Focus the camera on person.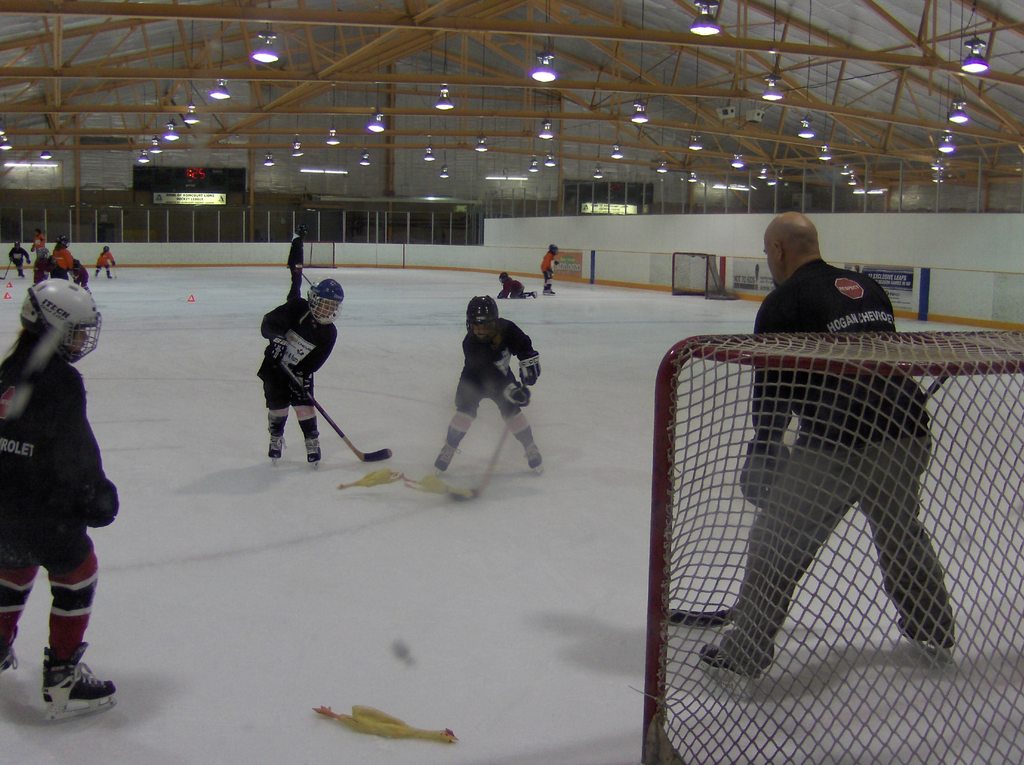
Focus region: x1=493 y1=269 x2=536 y2=300.
